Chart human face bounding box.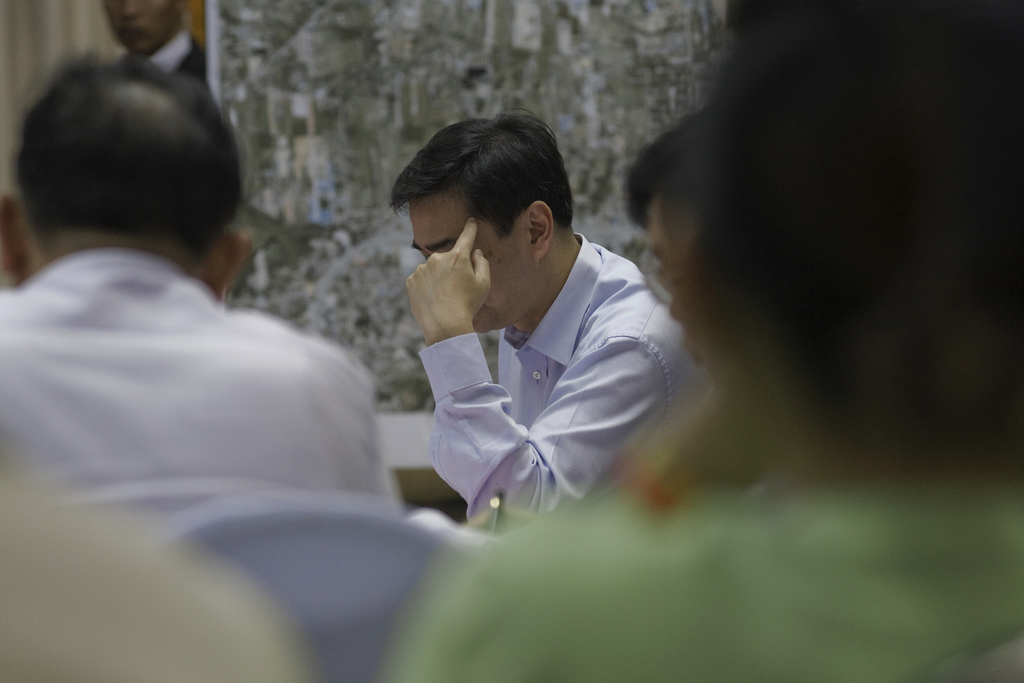
Charted: BBox(97, 0, 178, 51).
